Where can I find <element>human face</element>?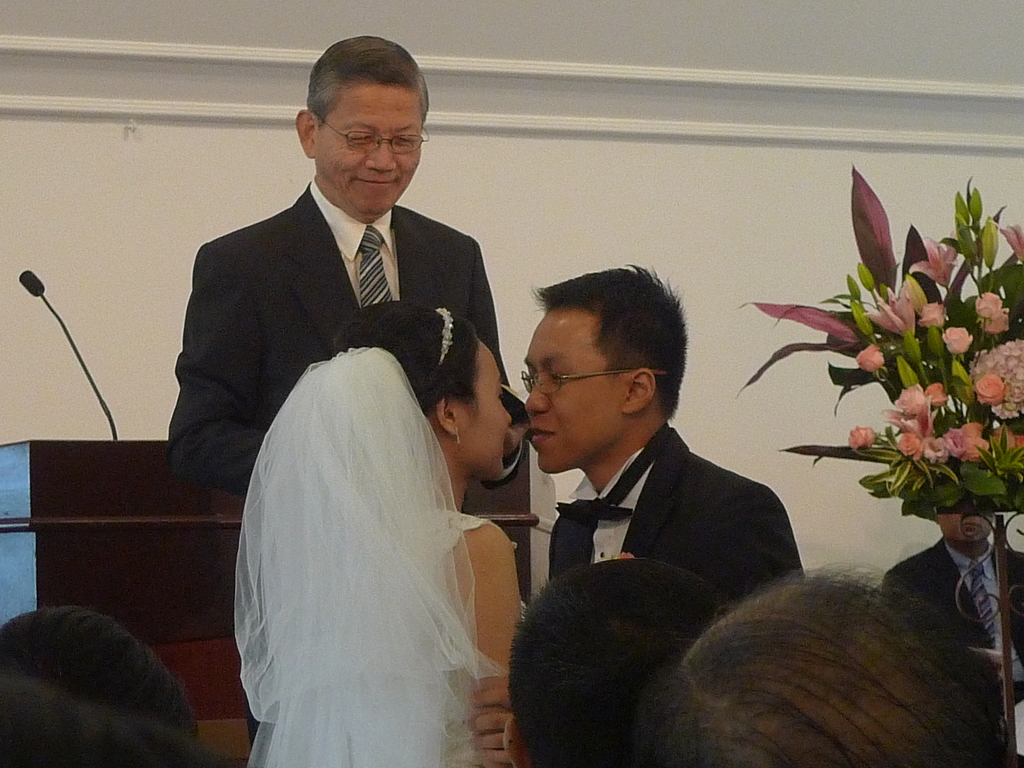
You can find it at 521,321,625,476.
